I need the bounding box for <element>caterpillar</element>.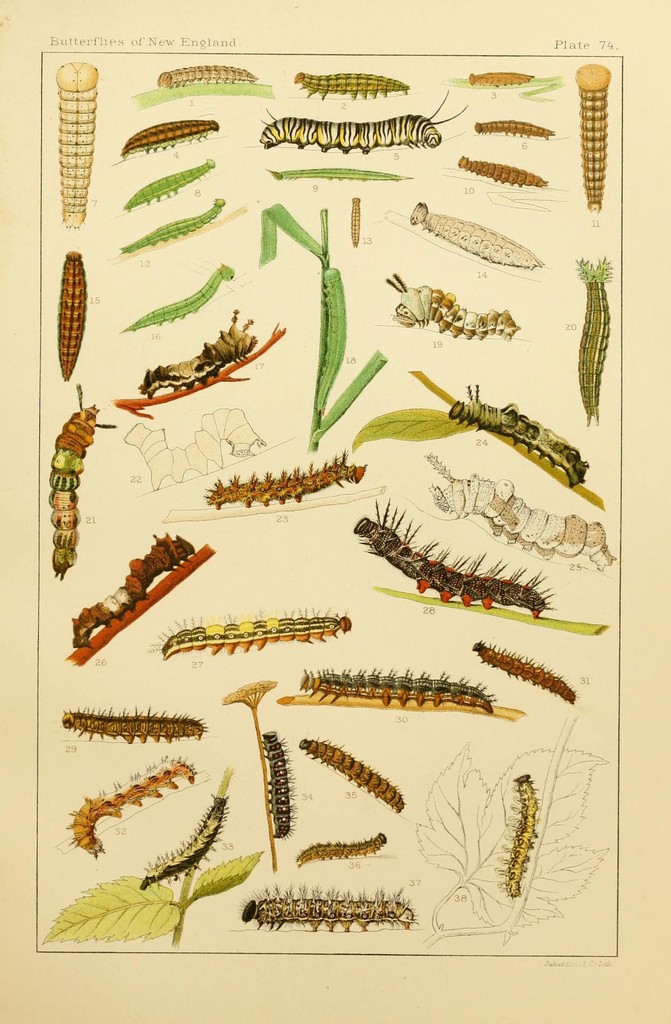
Here it is: (52, 61, 99, 223).
